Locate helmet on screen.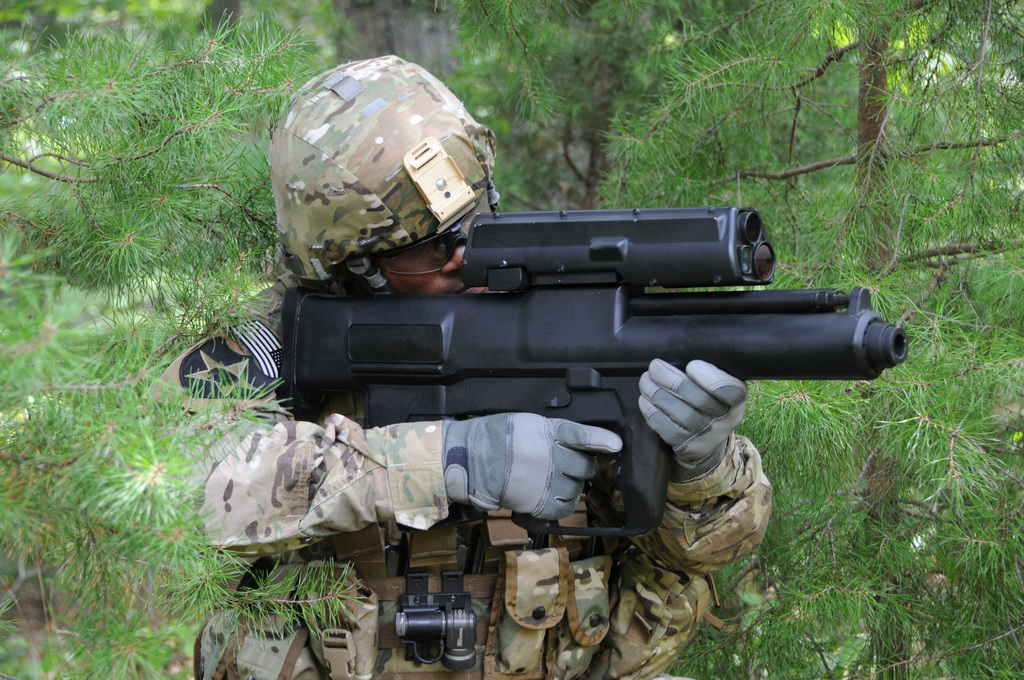
On screen at (264,70,501,286).
